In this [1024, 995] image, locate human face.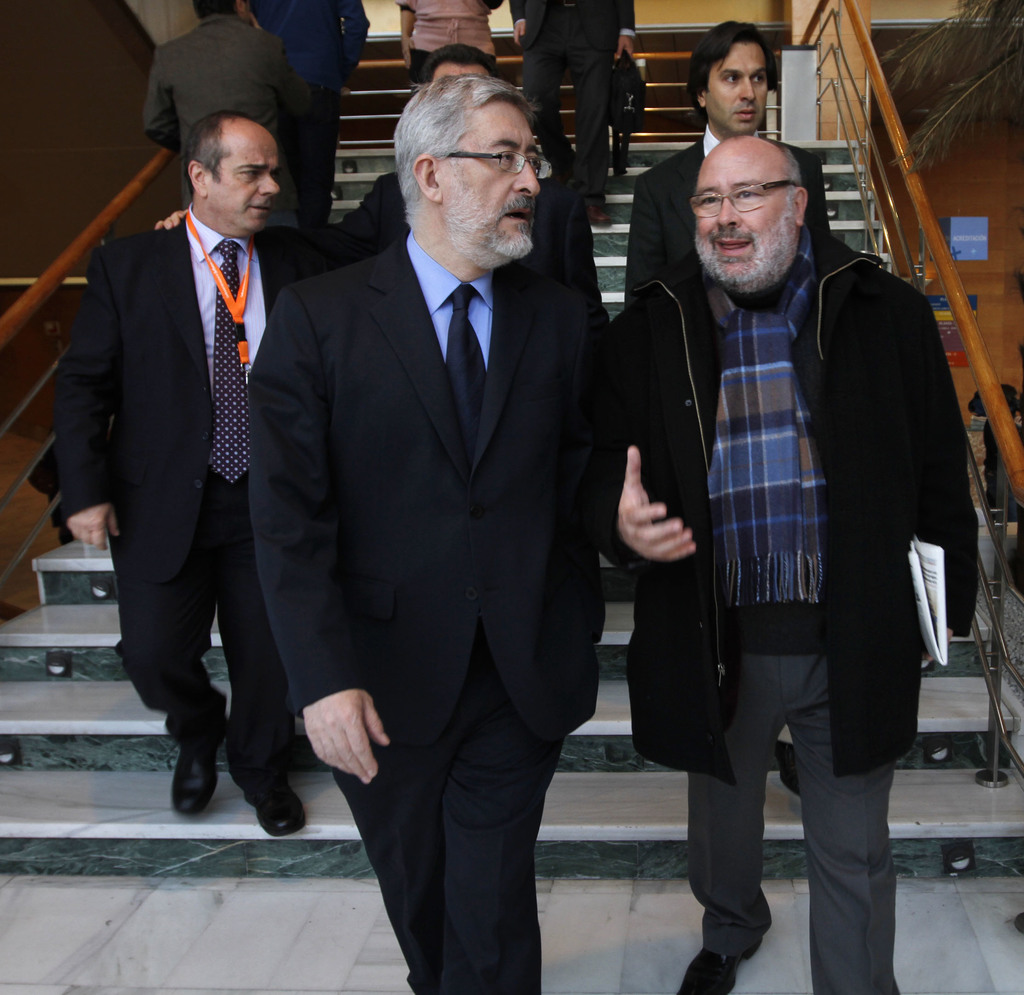
Bounding box: rect(705, 36, 768, 131).
